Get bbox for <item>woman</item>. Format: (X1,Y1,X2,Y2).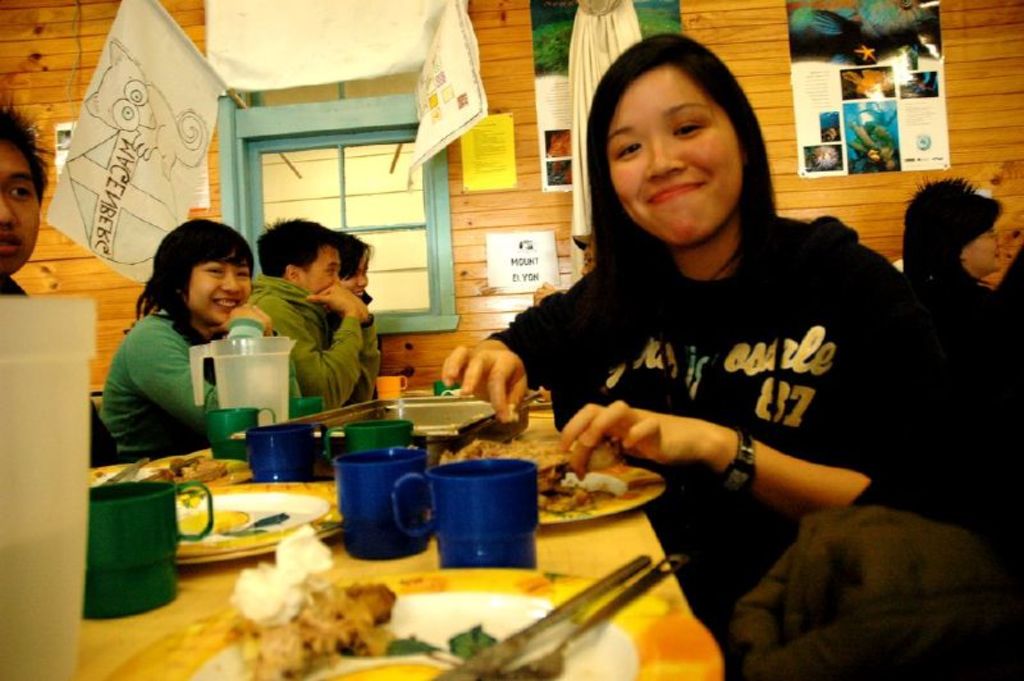
(486,26,913,595).
